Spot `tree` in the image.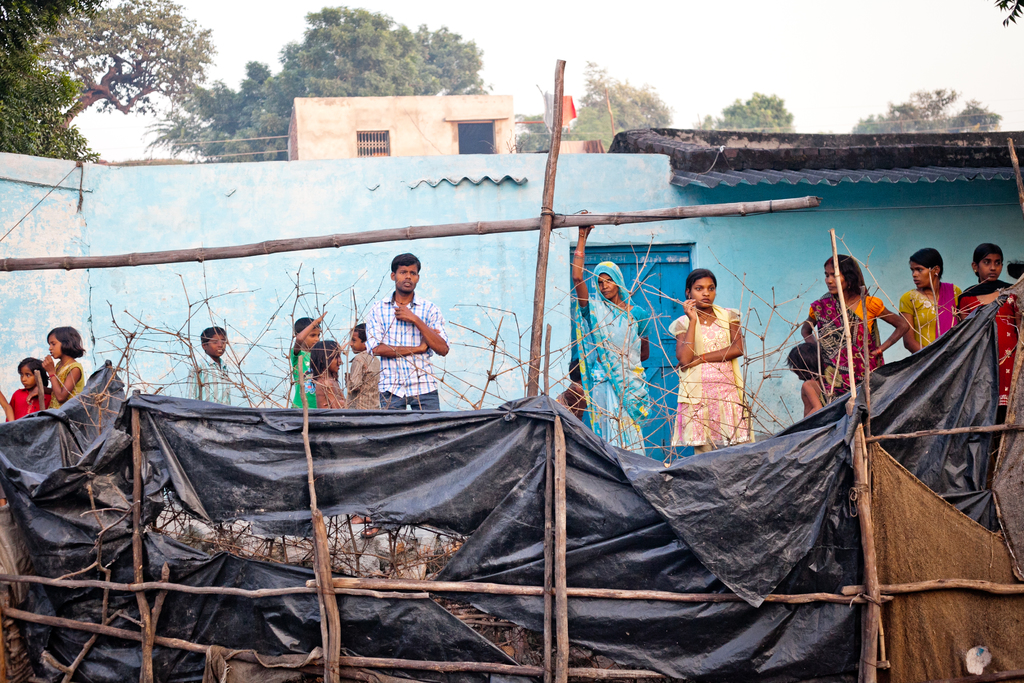
`tree` found at (x1=415, y1=19, x2=491, y2=99).
